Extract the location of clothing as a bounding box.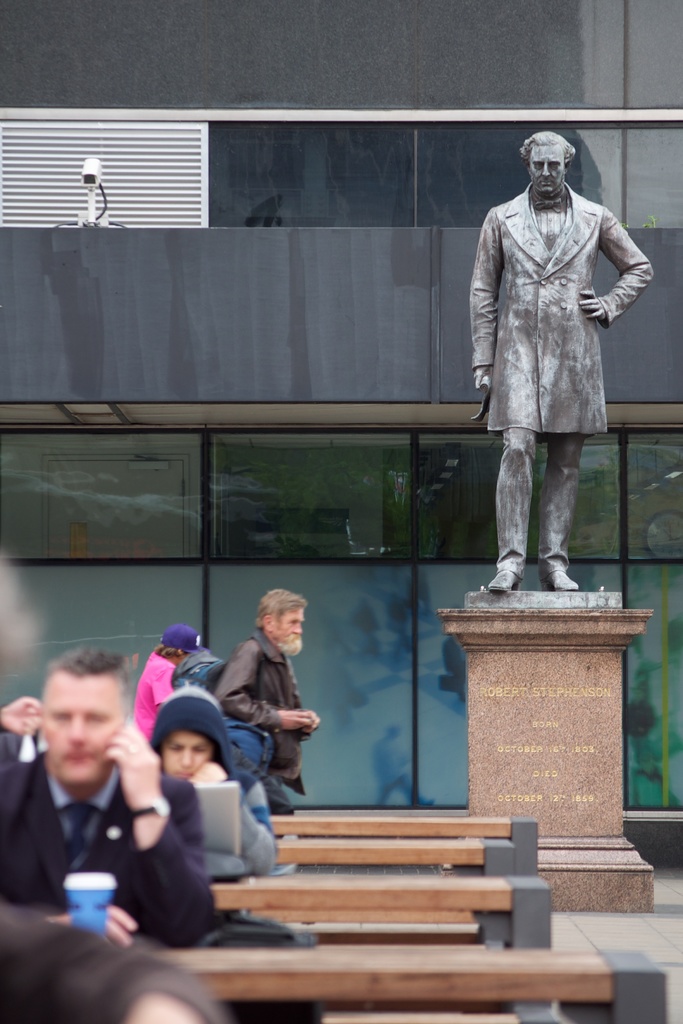
locate(218, 637, 304, 805).
